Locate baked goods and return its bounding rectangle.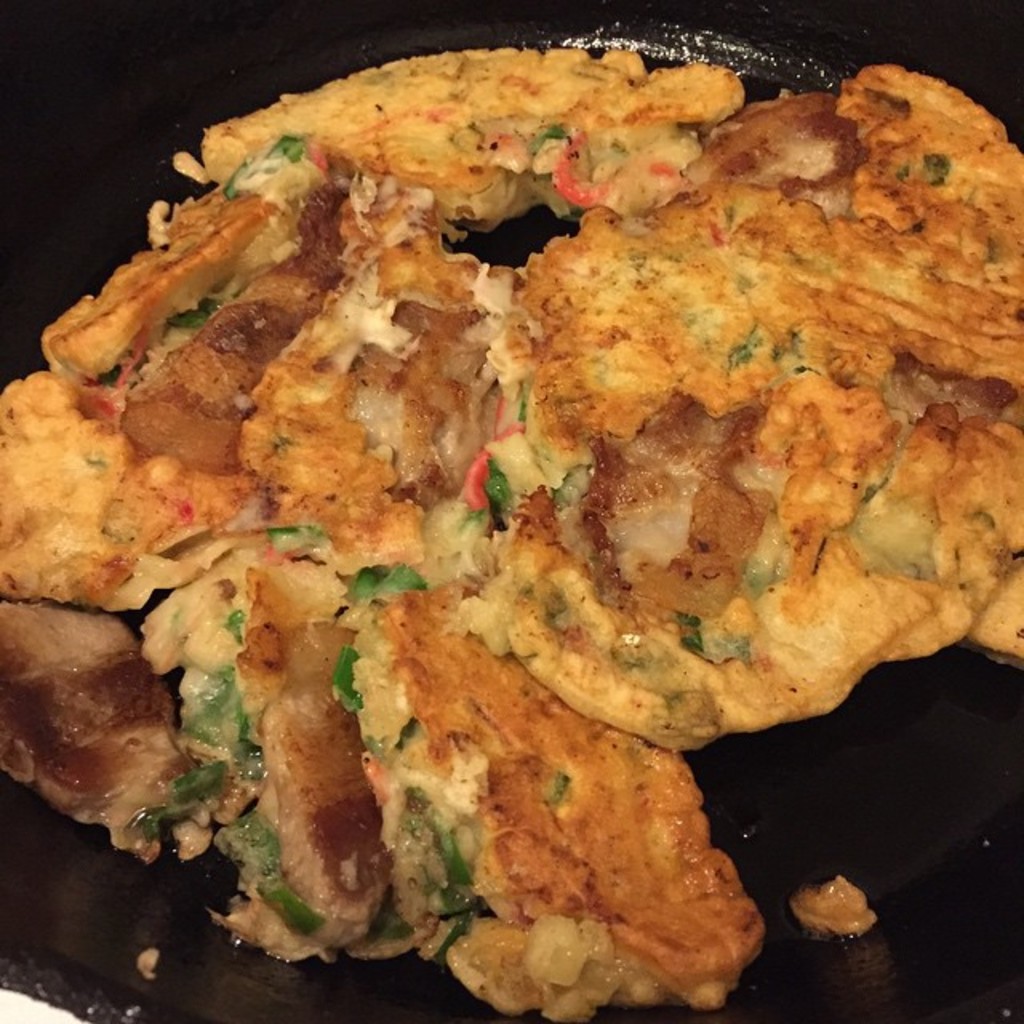
<box>46,14,968,1003</box>.
